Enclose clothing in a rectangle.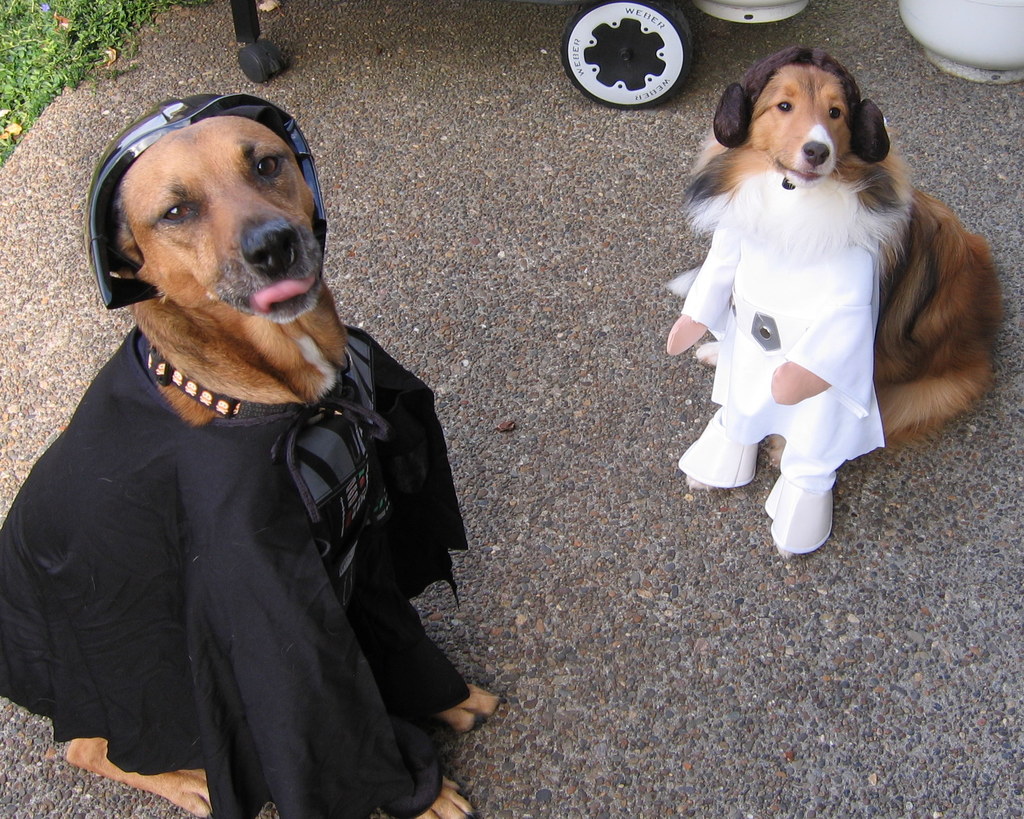
locate(676, 161, 886, 488).
